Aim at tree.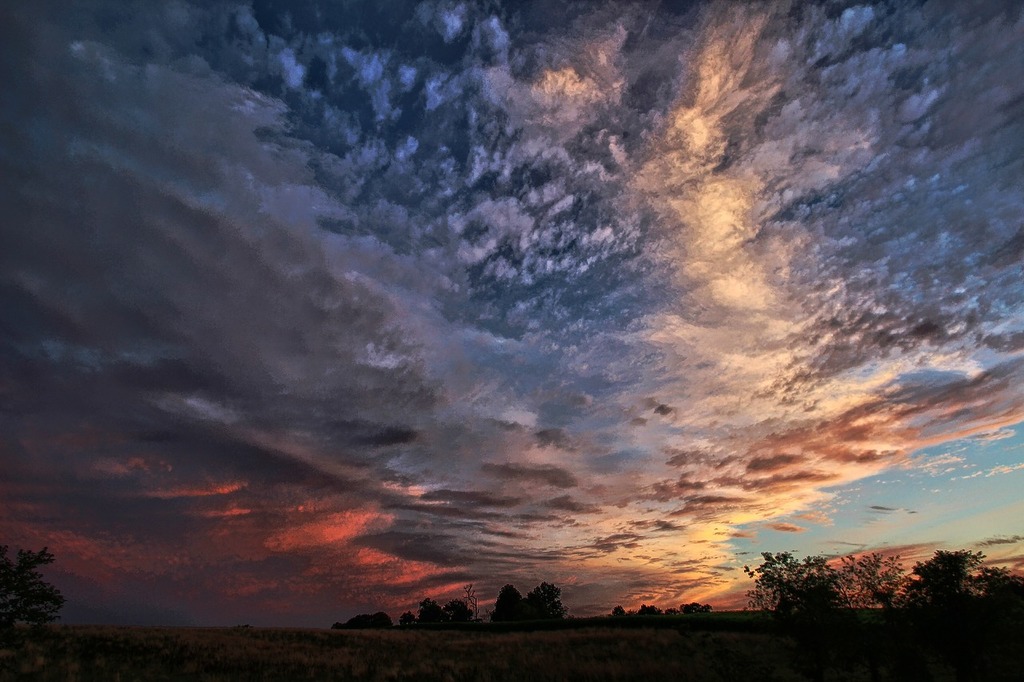
Aimed at [741,556,846,615].
